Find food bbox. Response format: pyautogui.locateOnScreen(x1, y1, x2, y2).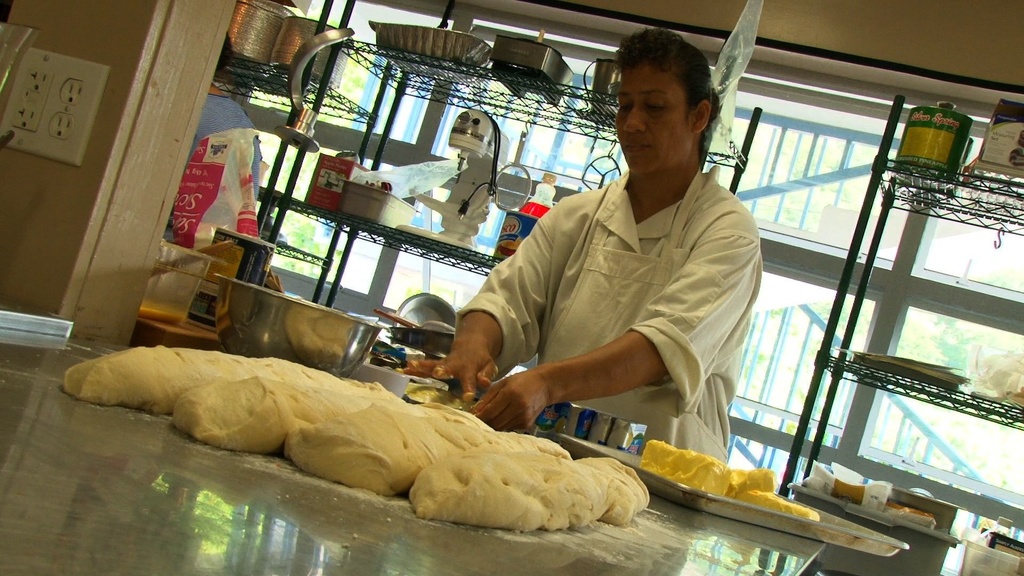
pyautogui.locateOnScreen(640, 436, 820, 516).
